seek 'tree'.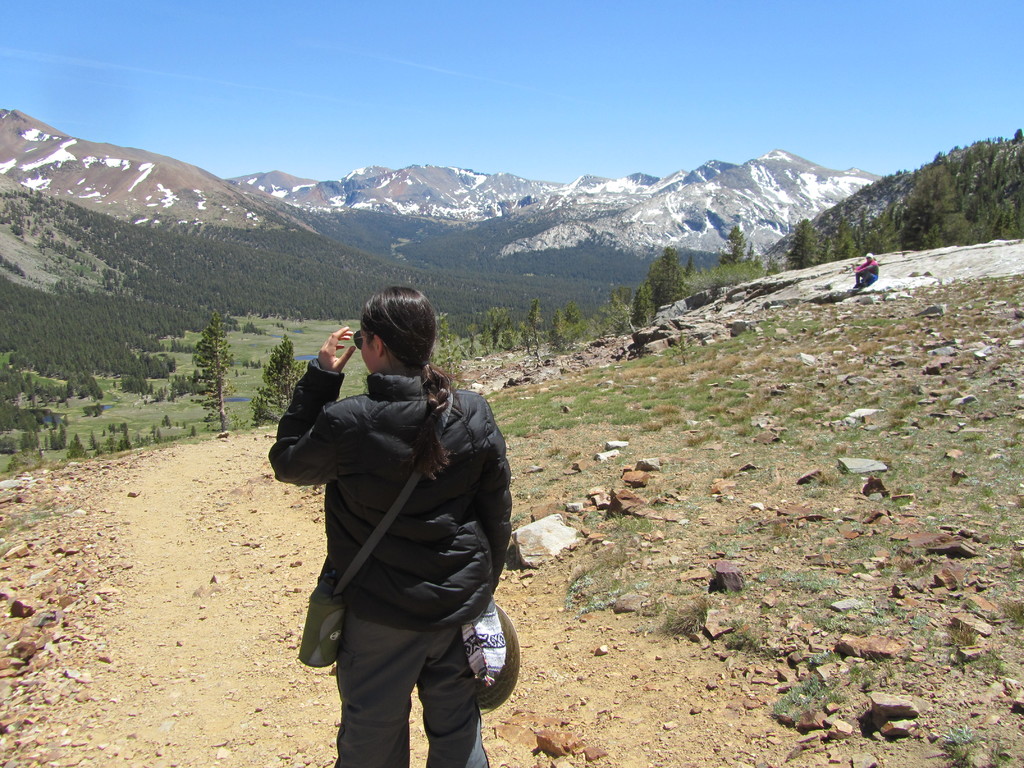
633/280/658/336.
